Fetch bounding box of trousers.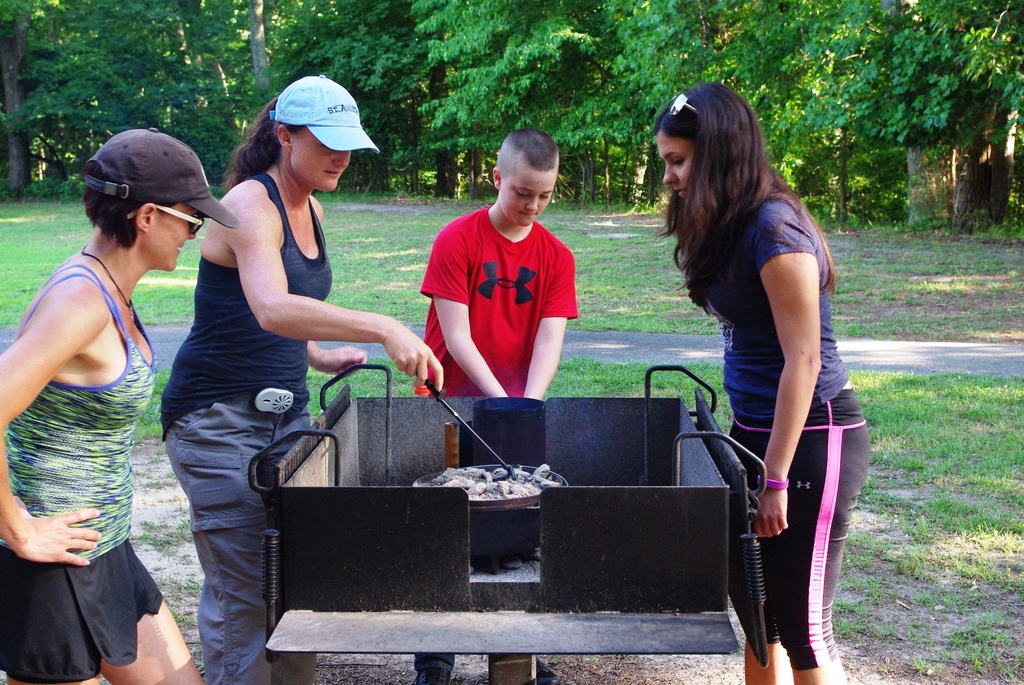
Bbox: detection(154, 382, 283, 655).
